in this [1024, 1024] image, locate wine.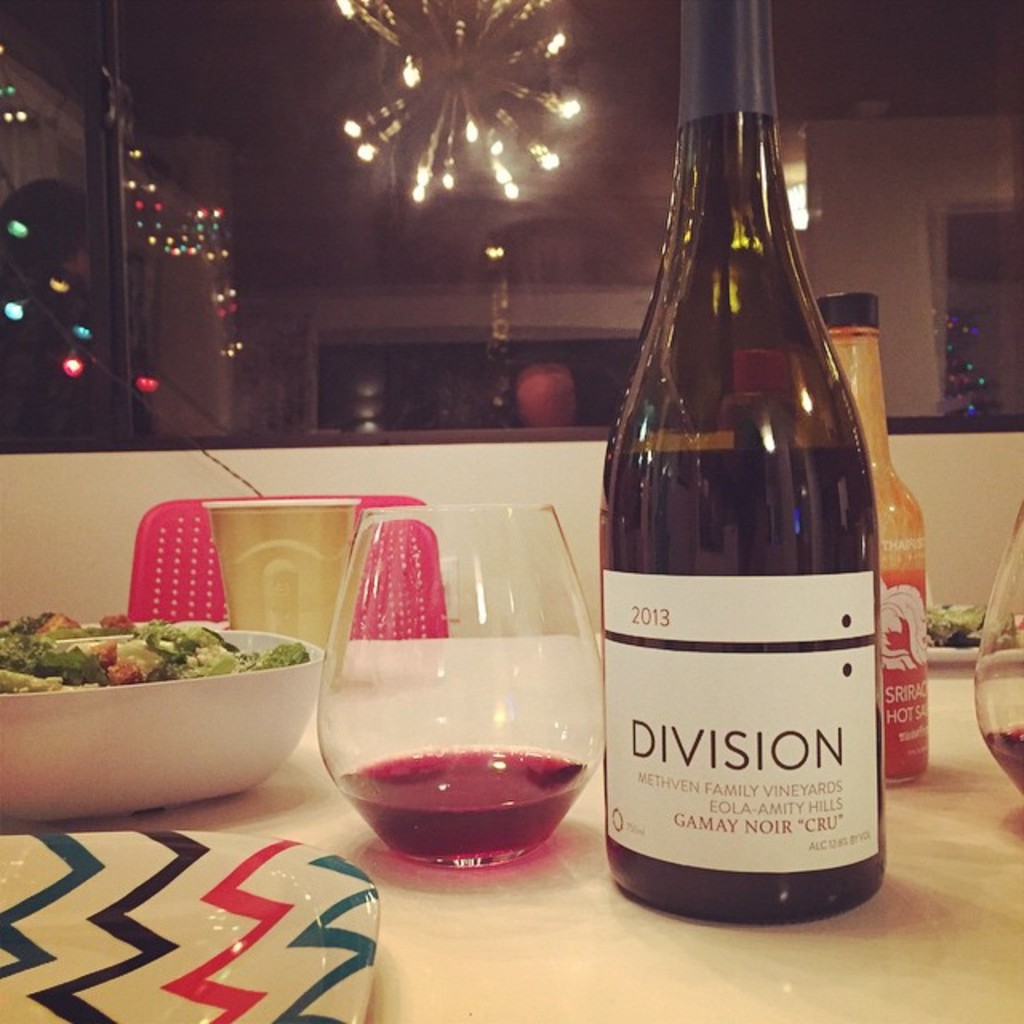
Bounding box: Rect(984, 723, 1022, 795).
